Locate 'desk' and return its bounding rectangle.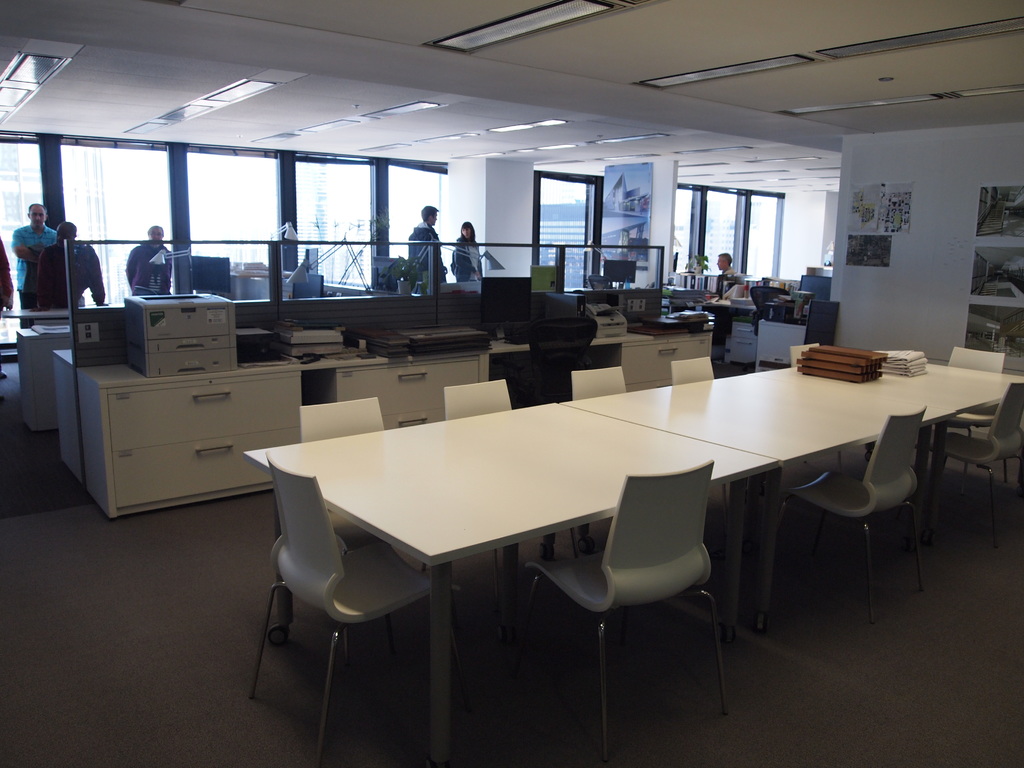
x1=75, y1=358, x2=308, y2=524.
